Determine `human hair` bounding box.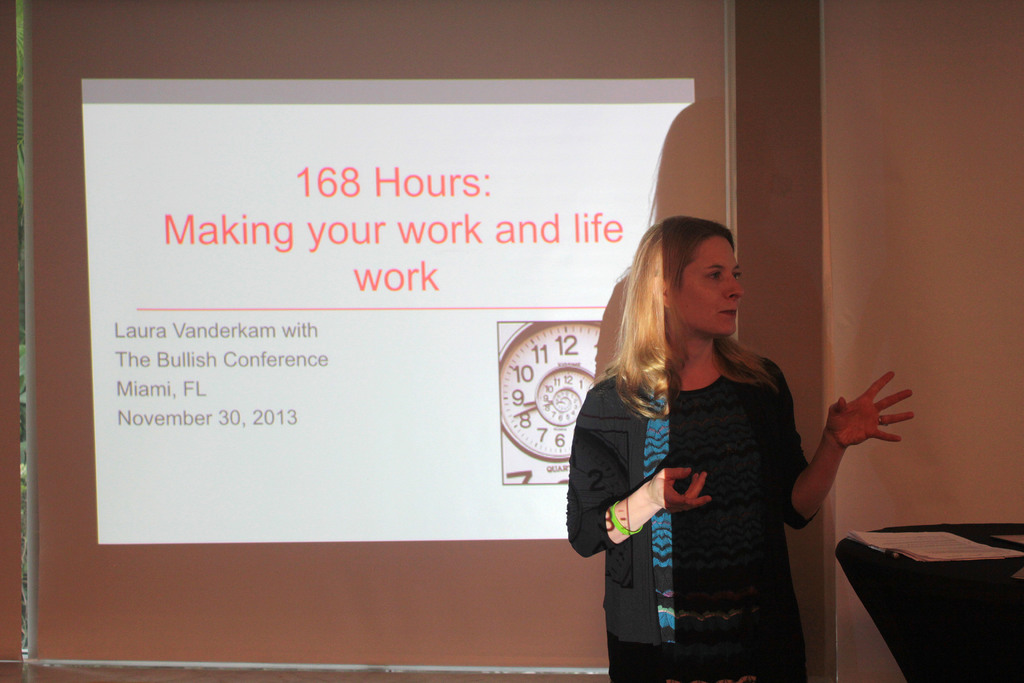
Determined: select_region(613, 218, 765, 418).
